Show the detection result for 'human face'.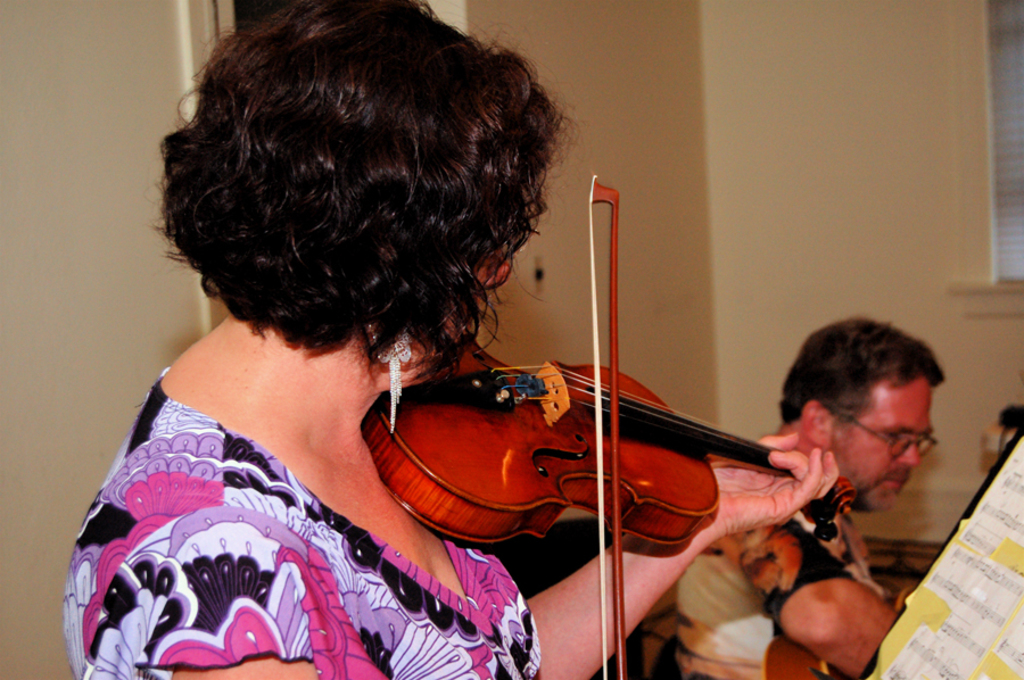
left=399, top=234, right=514, bottom=388.
